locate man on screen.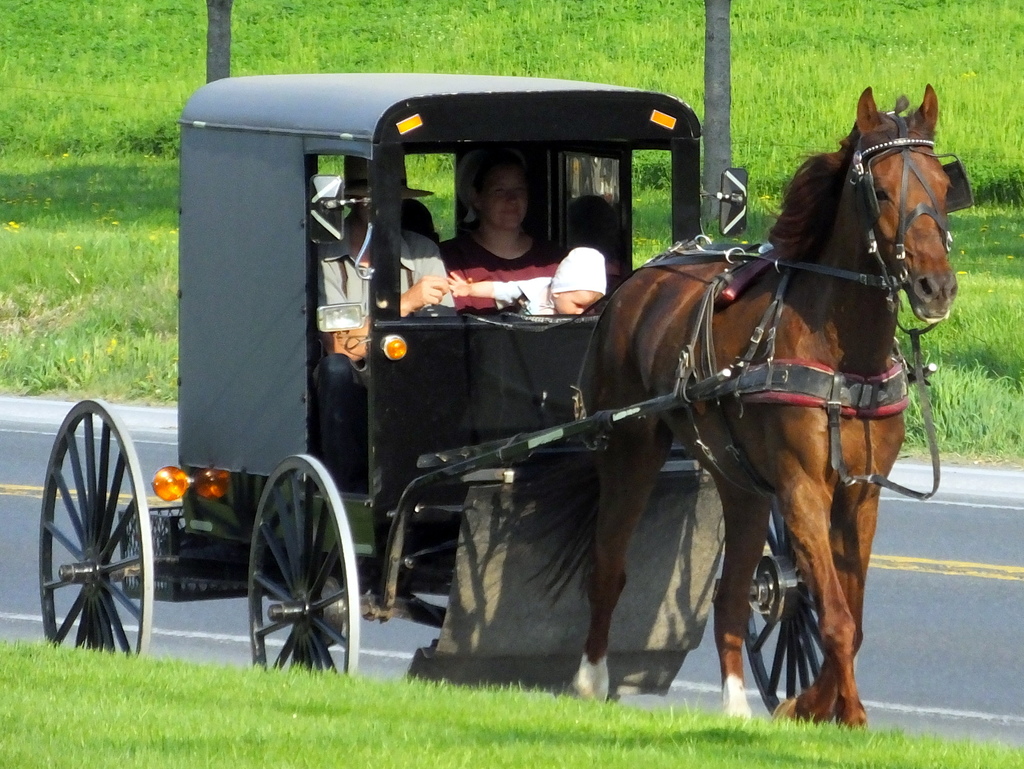
On screen at 319,157,455,379.
